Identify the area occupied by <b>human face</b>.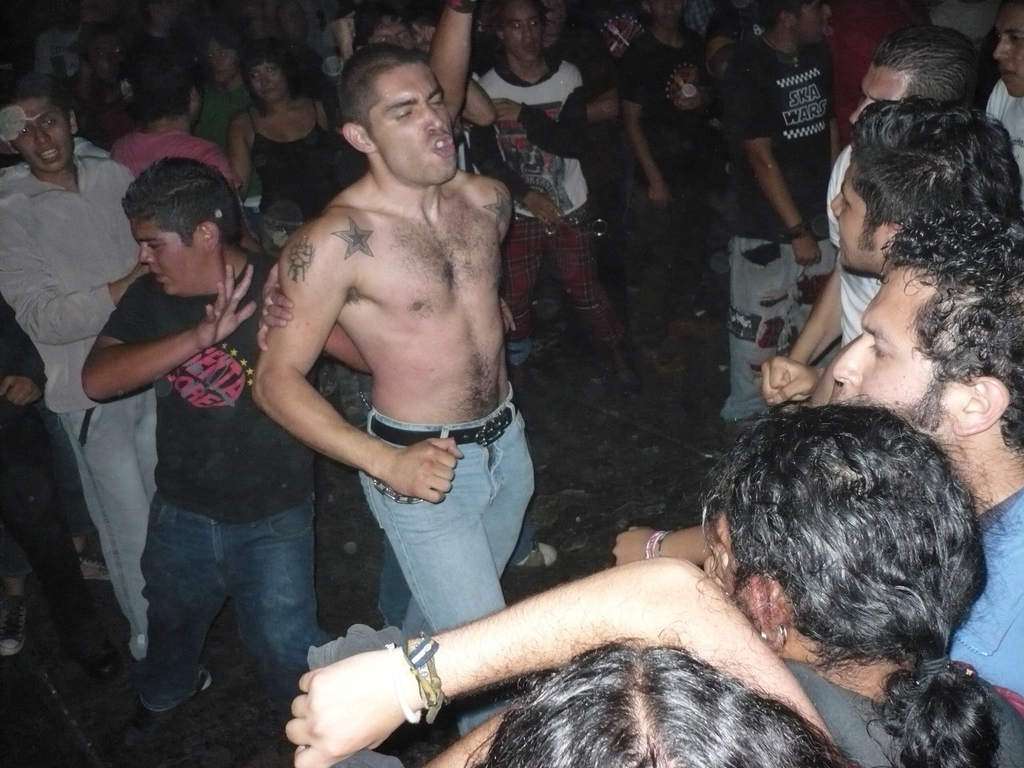
Area: BBox(15, 102, 70, 174).
